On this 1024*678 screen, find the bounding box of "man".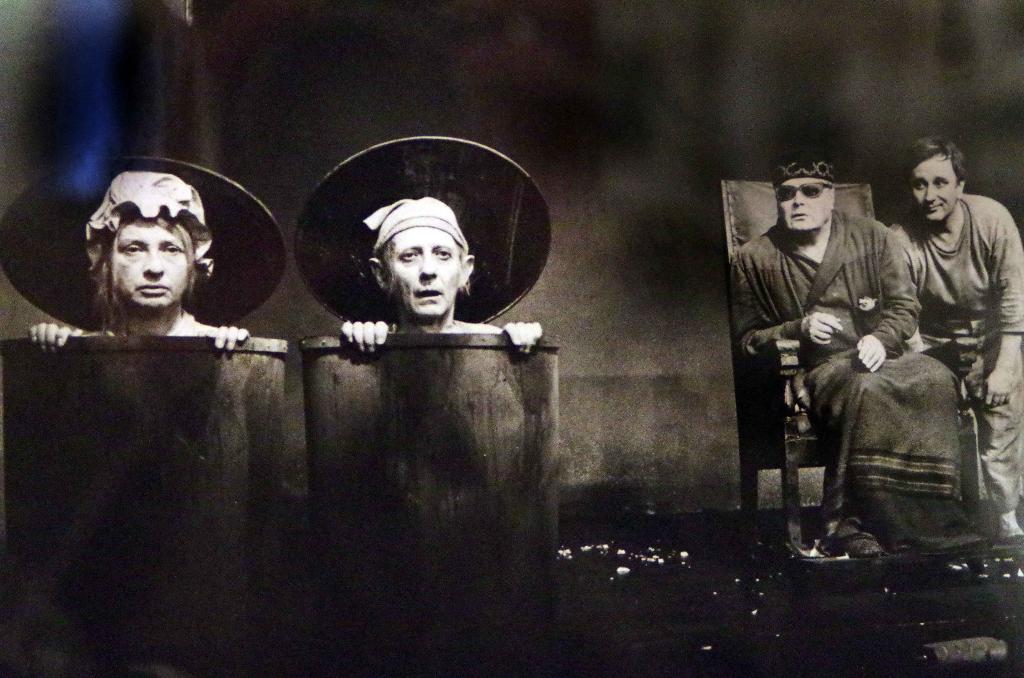
Bounding box: BBox(344, 195, 544, 351).
